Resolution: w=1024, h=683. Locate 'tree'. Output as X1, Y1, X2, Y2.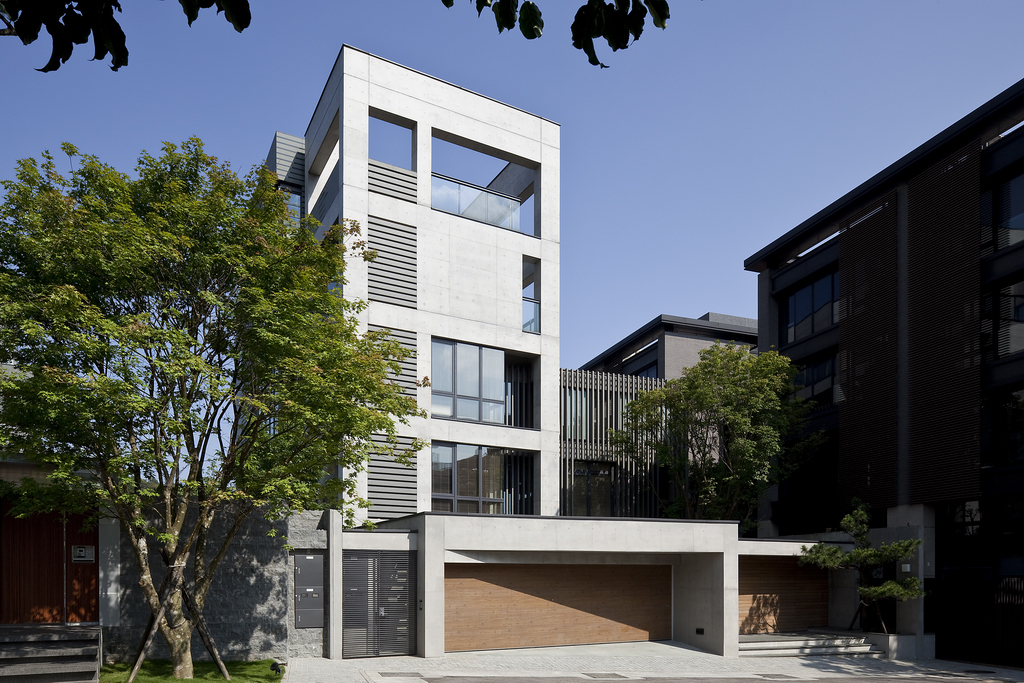
0, 0, 679, 79.
